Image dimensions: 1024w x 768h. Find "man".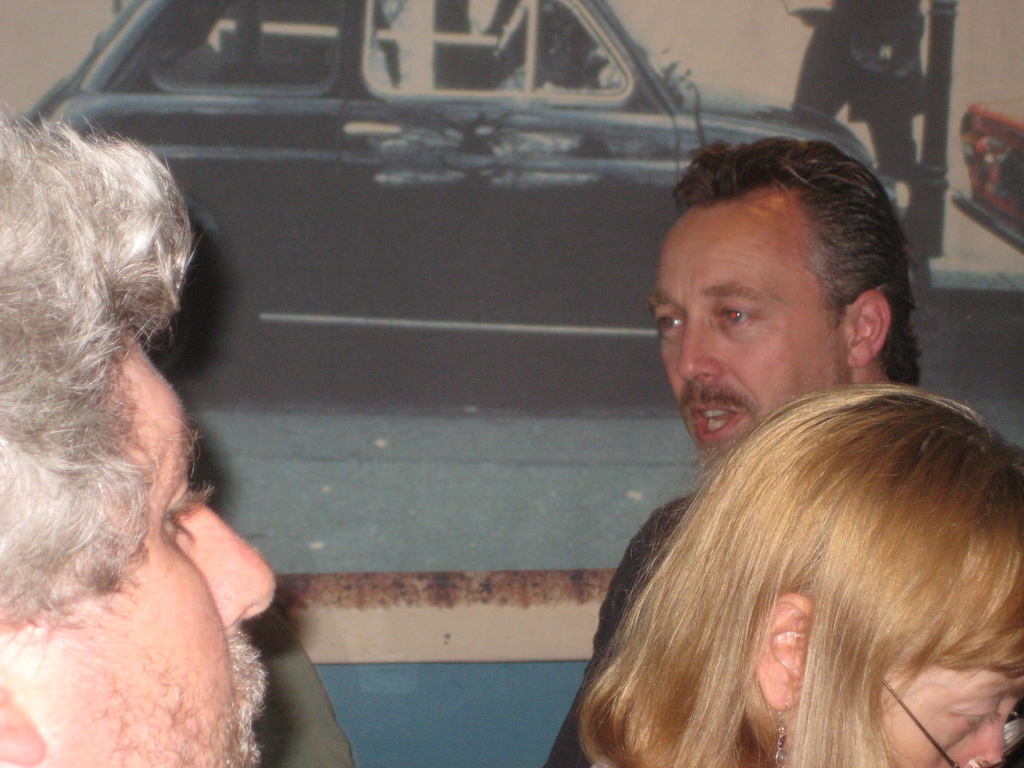
{"x1": 541, "y1": 136, "x2": 925, "y2": 767}.
